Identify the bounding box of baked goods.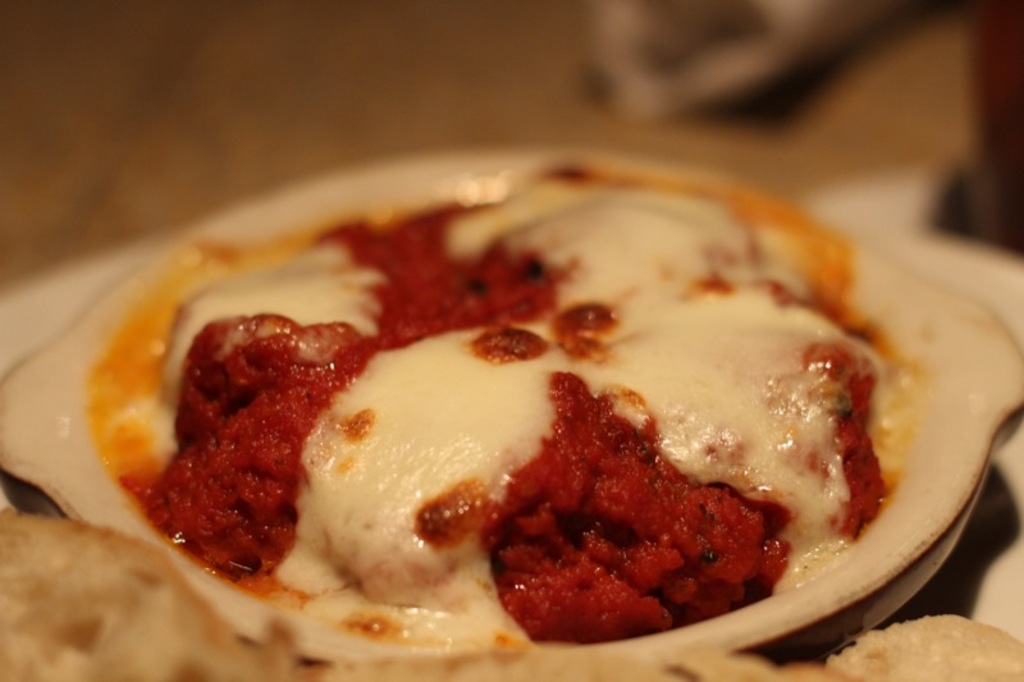
169, 159, 879, 641.
